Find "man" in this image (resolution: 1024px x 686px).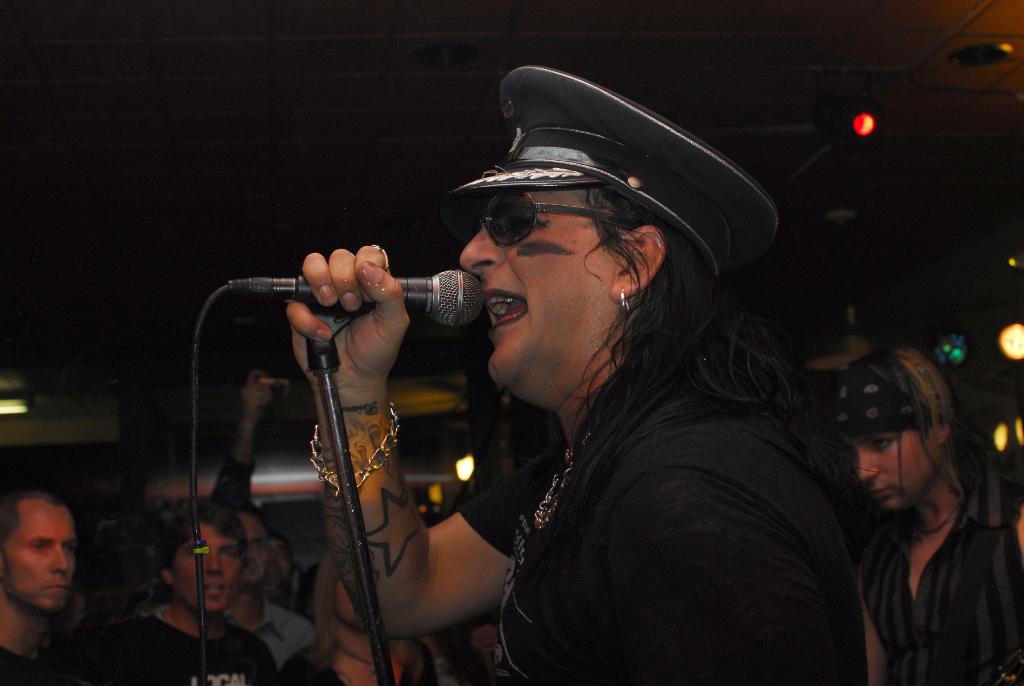
0:494:84:685.
